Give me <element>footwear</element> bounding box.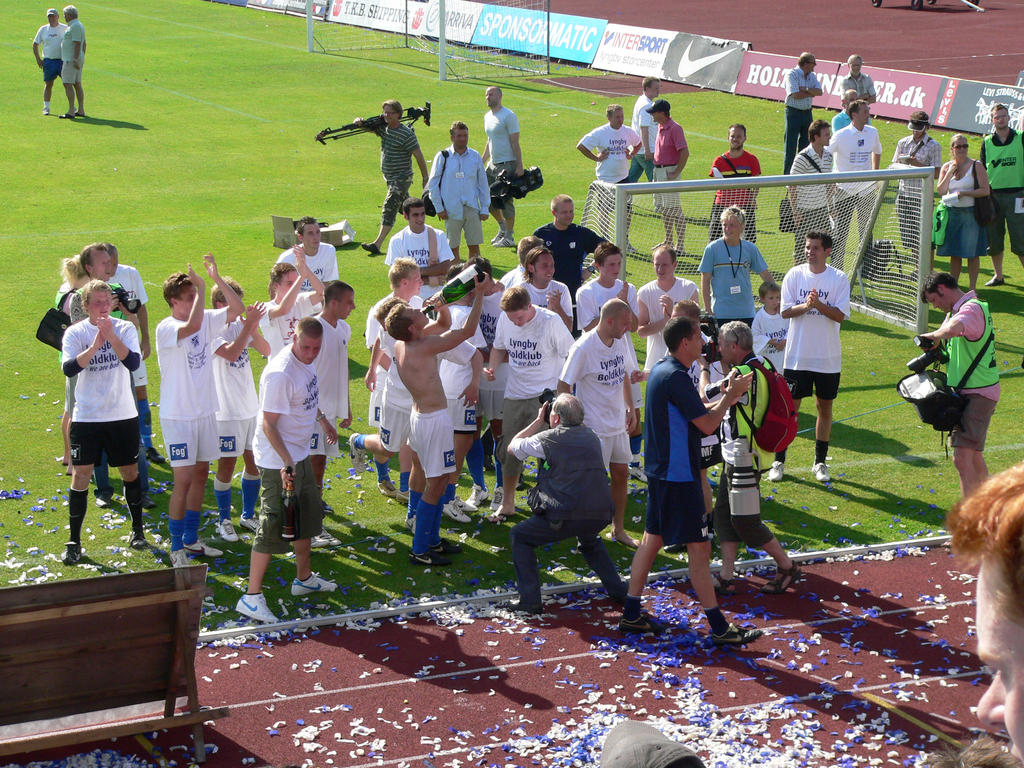
BBox(492, 490, 505, 507).
